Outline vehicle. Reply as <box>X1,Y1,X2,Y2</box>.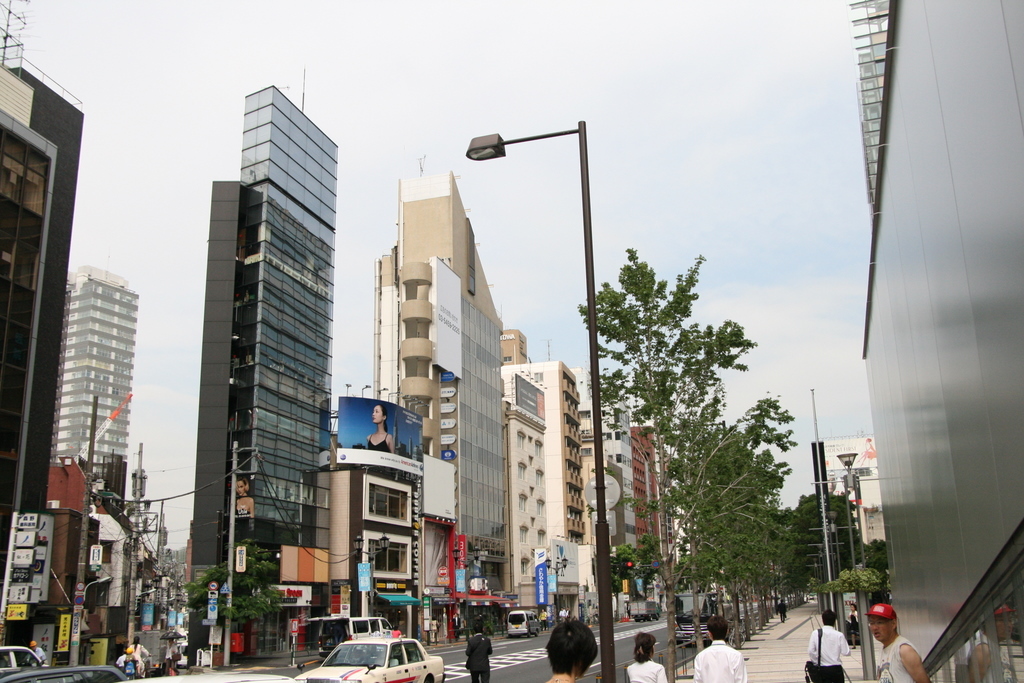
<box>503,608,545,642</box>.
